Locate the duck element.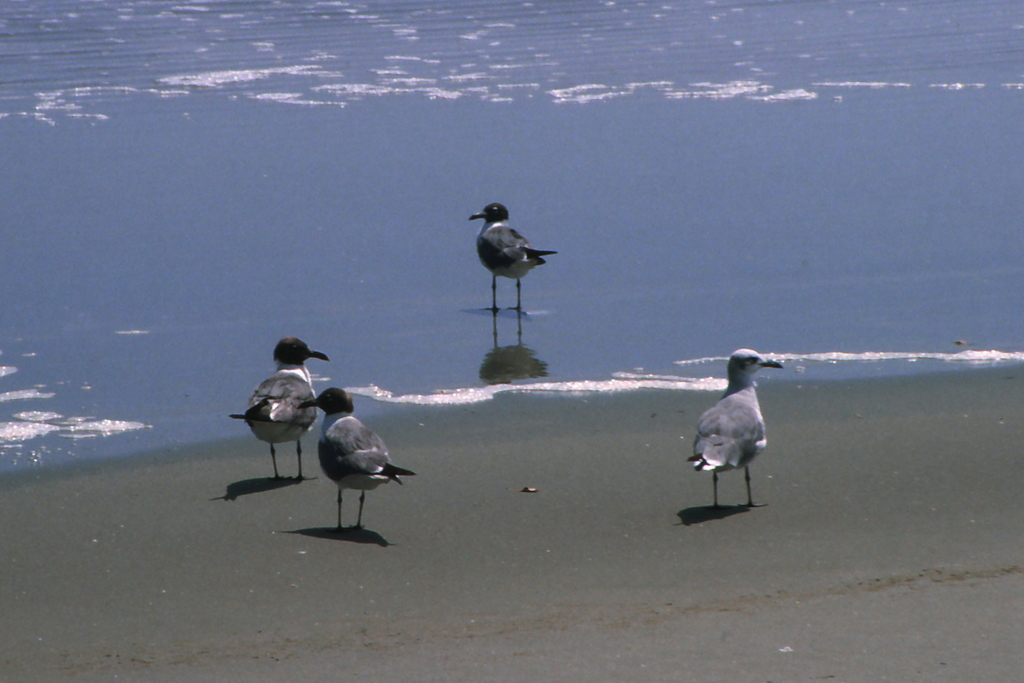
Element bbox: x1=296, y1=385, x2=406, y2=534.
